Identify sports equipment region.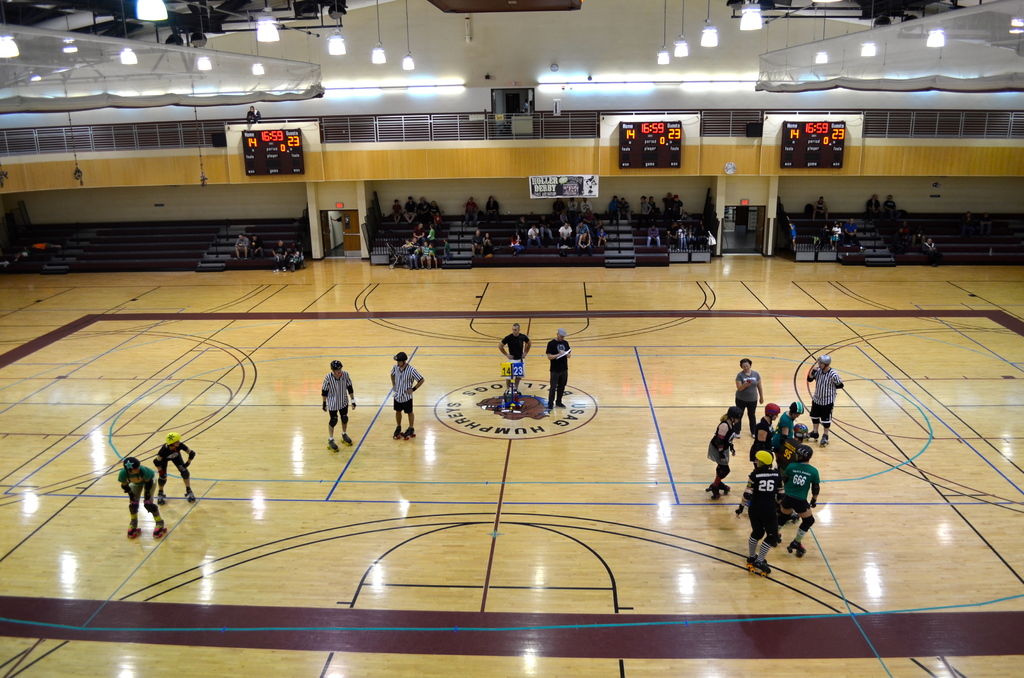
Region: {"x1": 820, "y1": 354, "x2": 830, "y2": 371}.
